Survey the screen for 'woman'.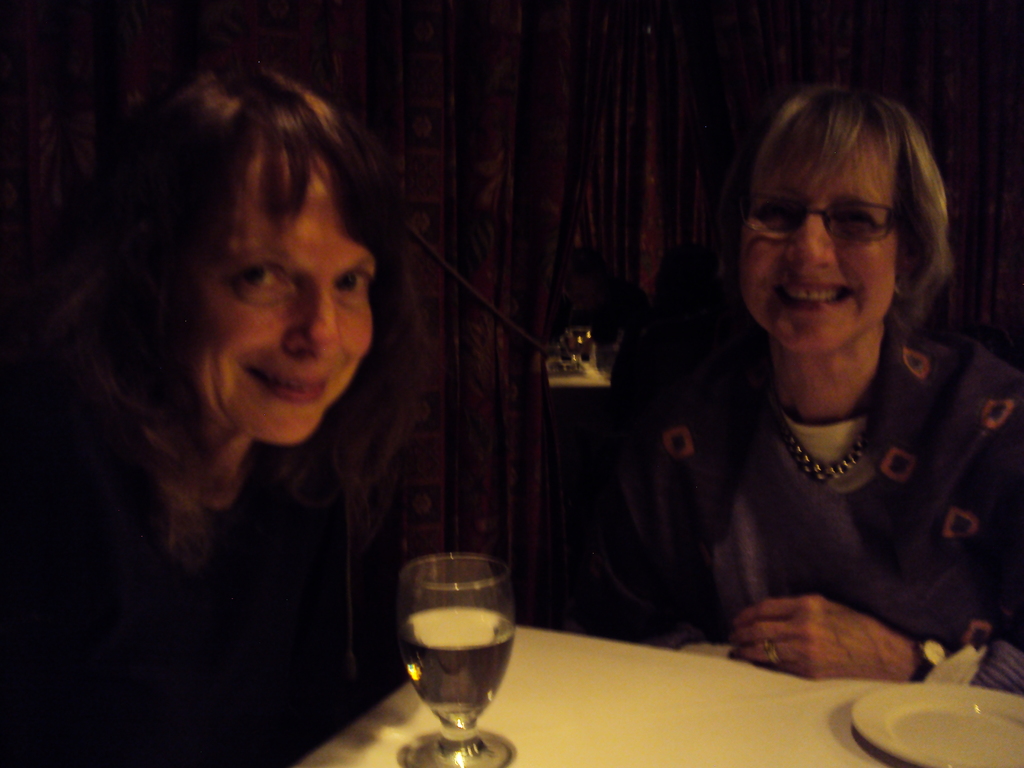
Survey found: 0:66:435:767.
